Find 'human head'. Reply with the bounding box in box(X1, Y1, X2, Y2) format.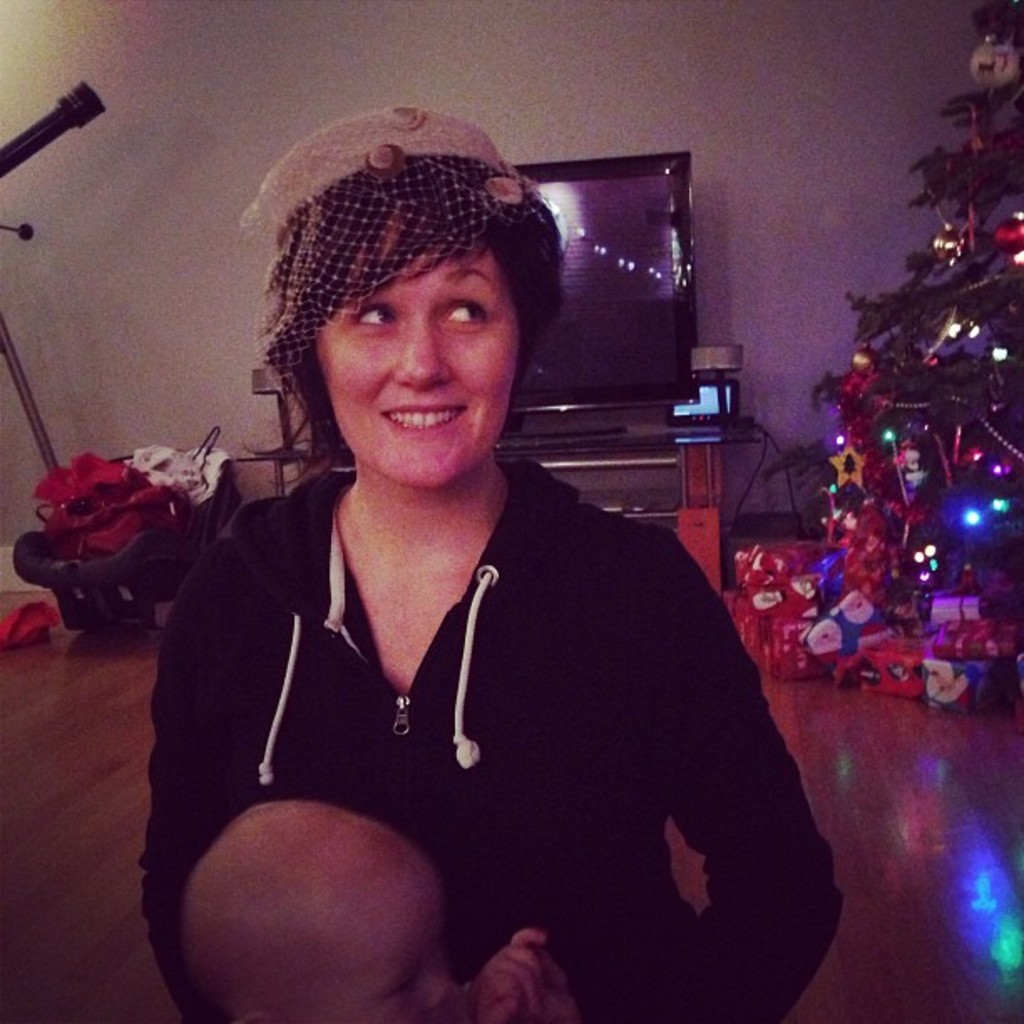
box(259, 161, 559, 474).
